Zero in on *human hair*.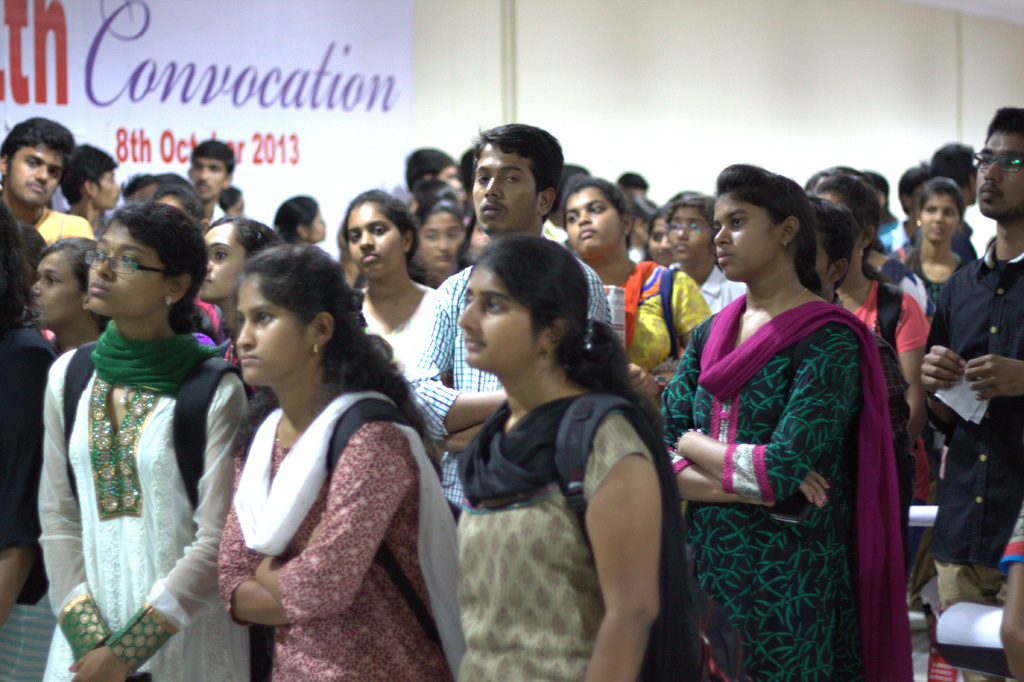
Zeroed in: BBox(189, 140, 238, 170).
